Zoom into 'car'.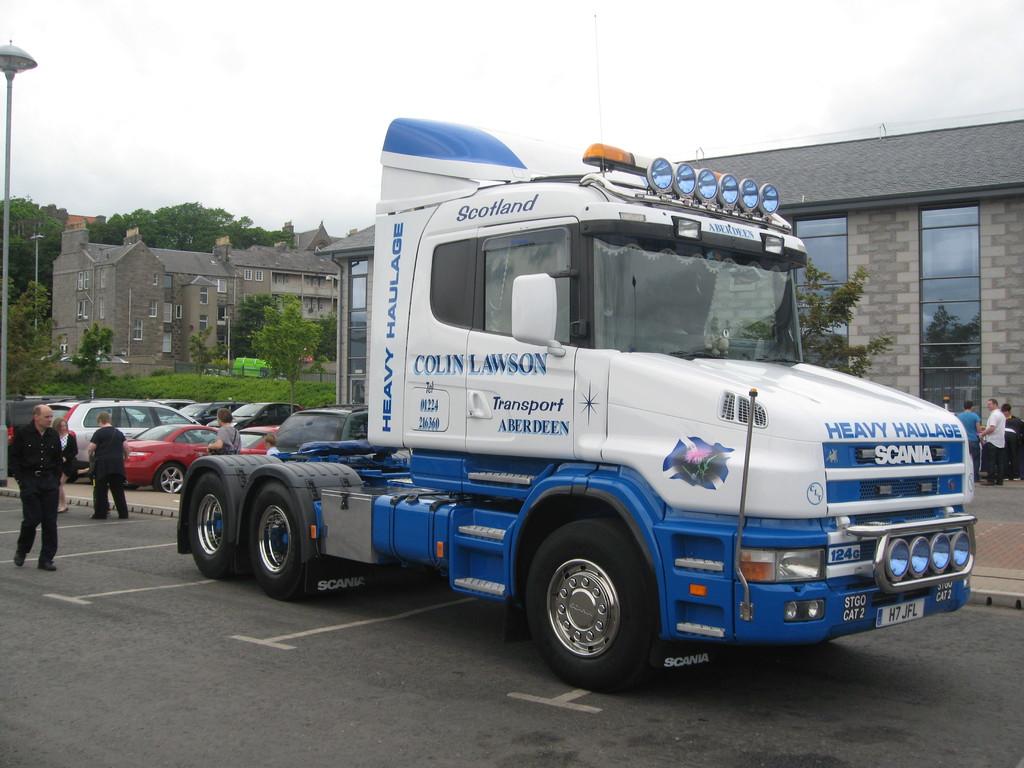
Zoom target: bbox=[112, 420, 246, 493].
